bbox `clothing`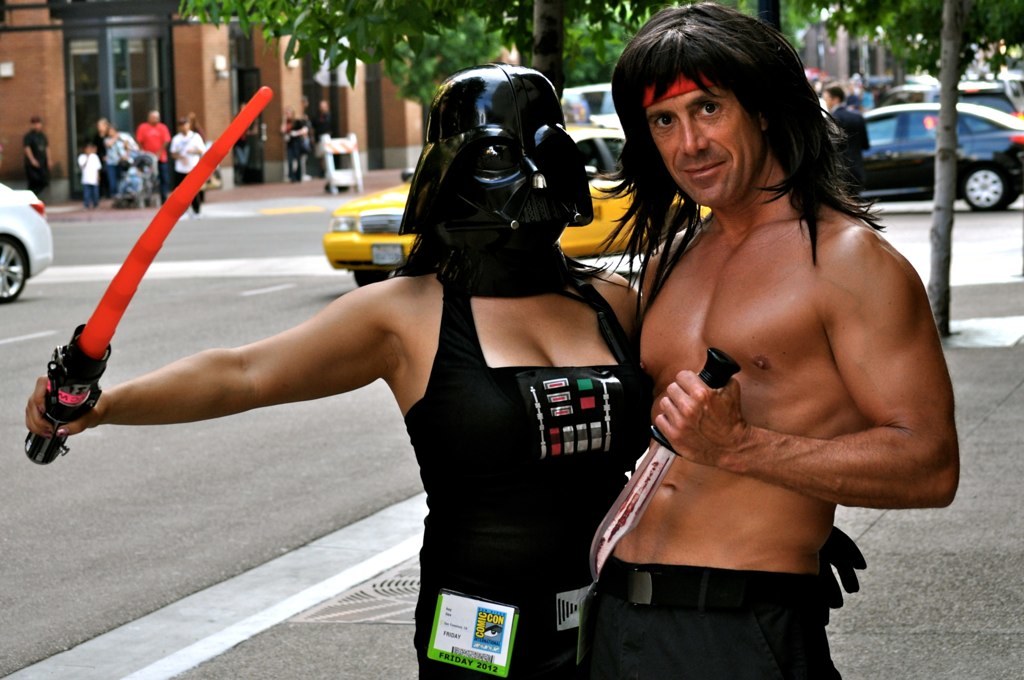
bbox(105, 131, 127, 191)
